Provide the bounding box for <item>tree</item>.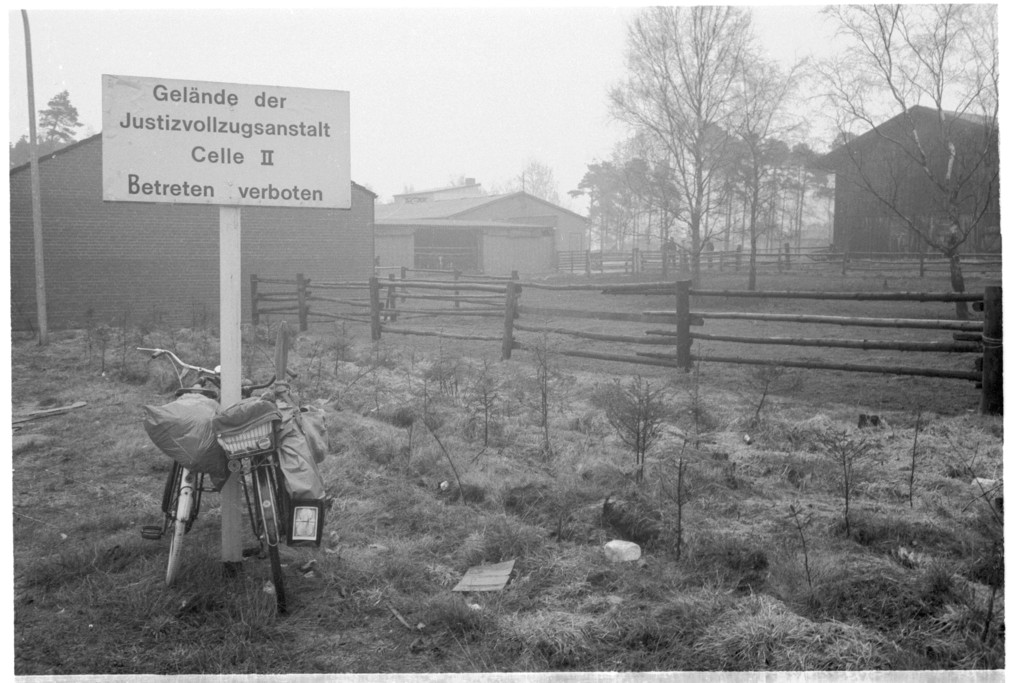
select_region(804, 0, 1000, 318).
